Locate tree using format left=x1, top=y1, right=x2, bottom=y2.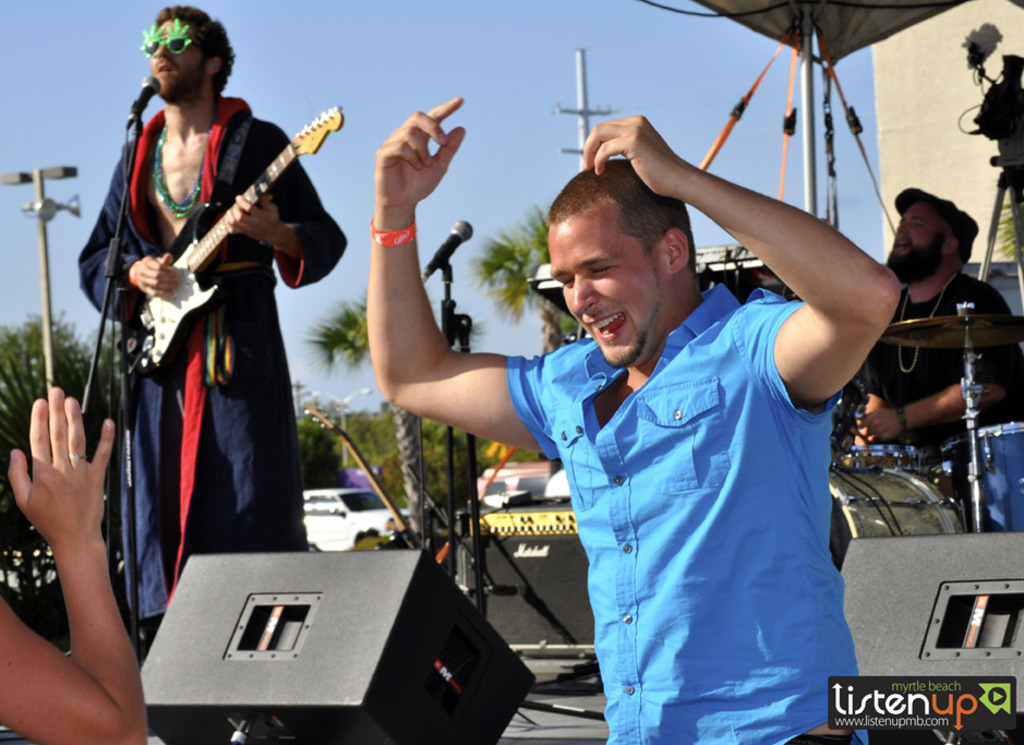
left=300, top=291, right=373, bottom=382.
